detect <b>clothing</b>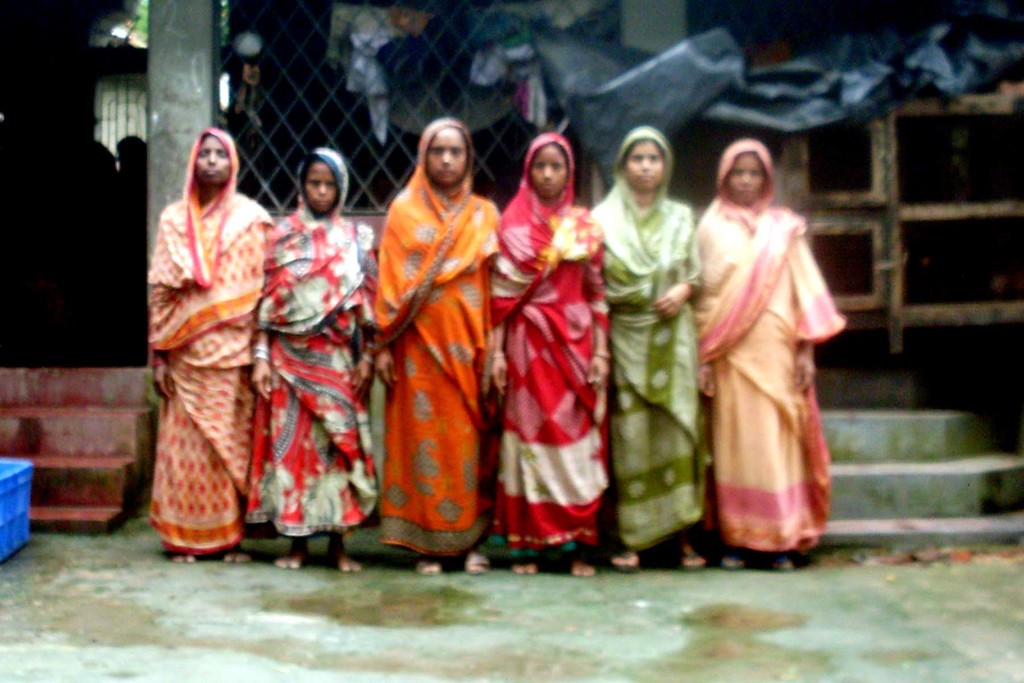
[left=361, top=129, right=496, bottom=563]
